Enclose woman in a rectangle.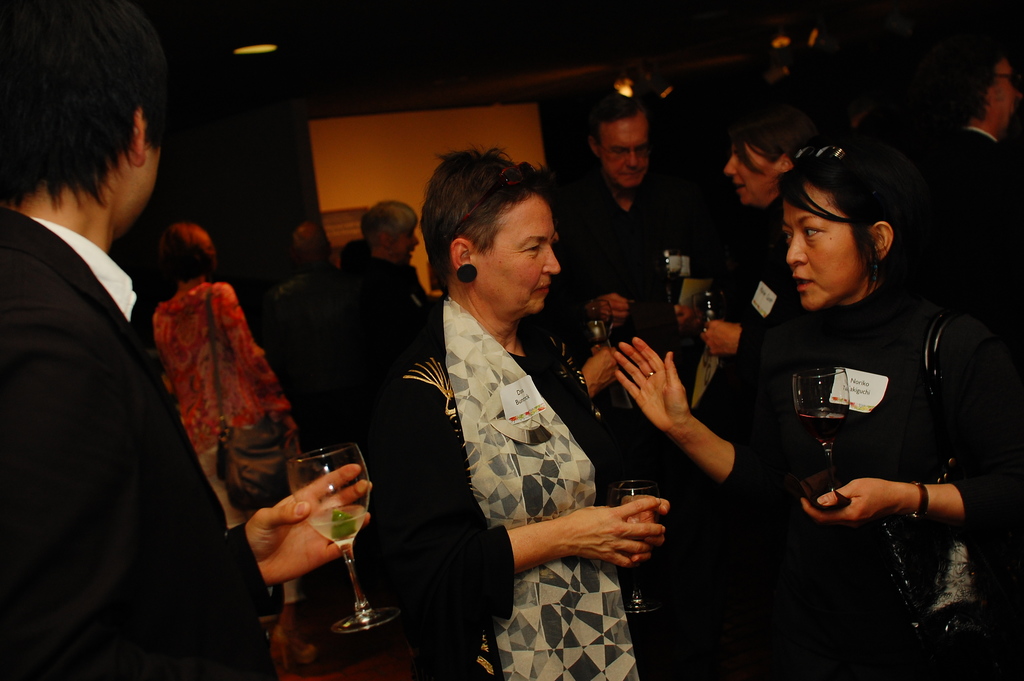
[145,231,320,667].
